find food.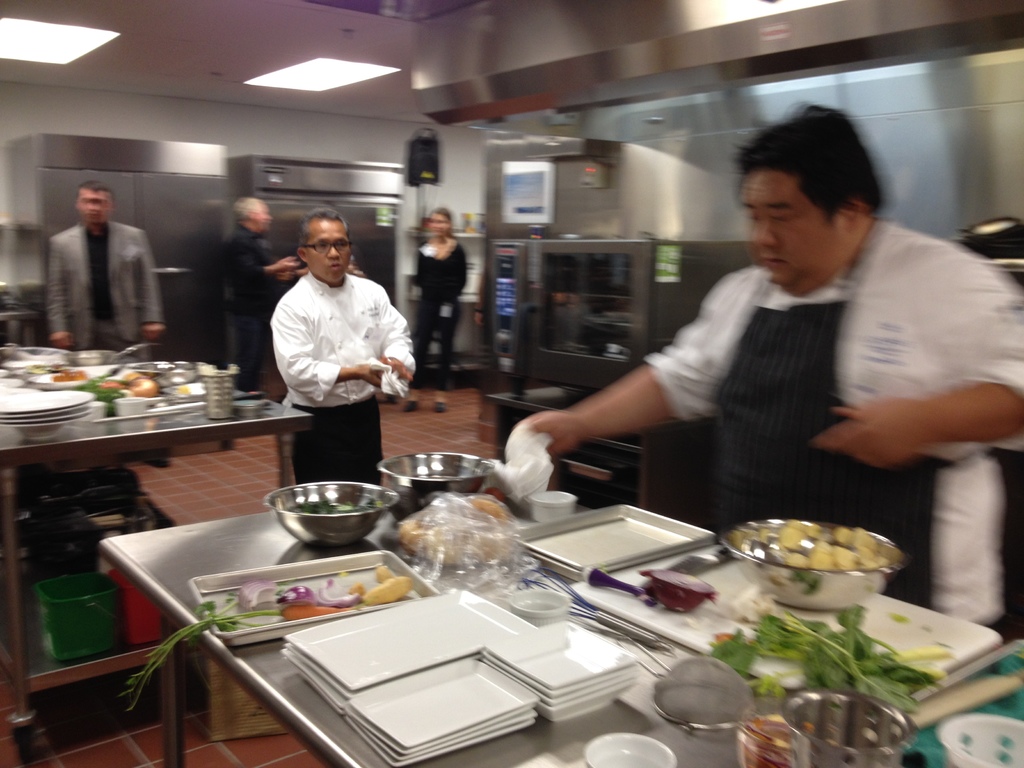
[55, 362, 87, 381].
